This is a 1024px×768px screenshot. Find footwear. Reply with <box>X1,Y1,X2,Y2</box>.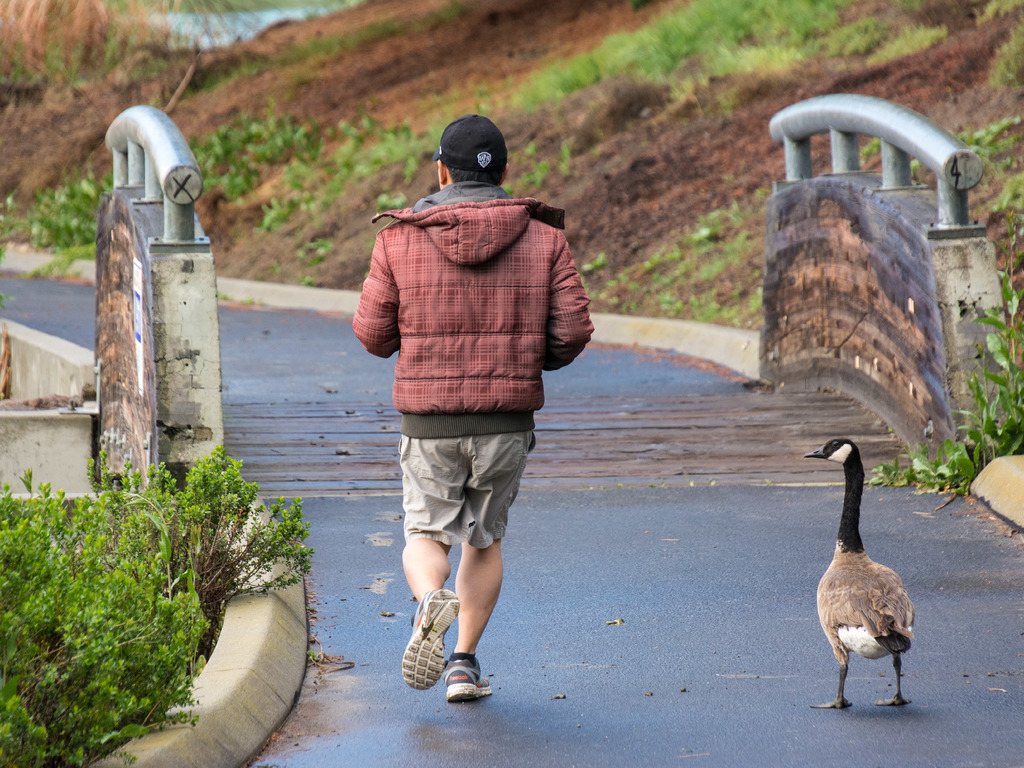
<box>399,599,479,710</box>.
